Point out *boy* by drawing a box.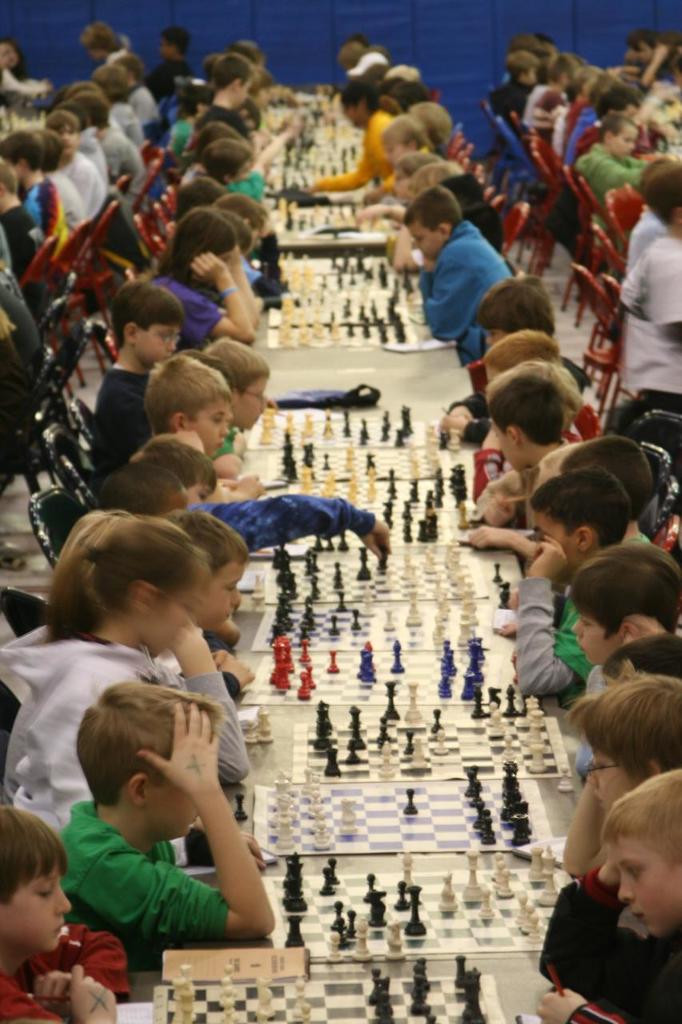
bbox(0, 808, 128, 1023).
